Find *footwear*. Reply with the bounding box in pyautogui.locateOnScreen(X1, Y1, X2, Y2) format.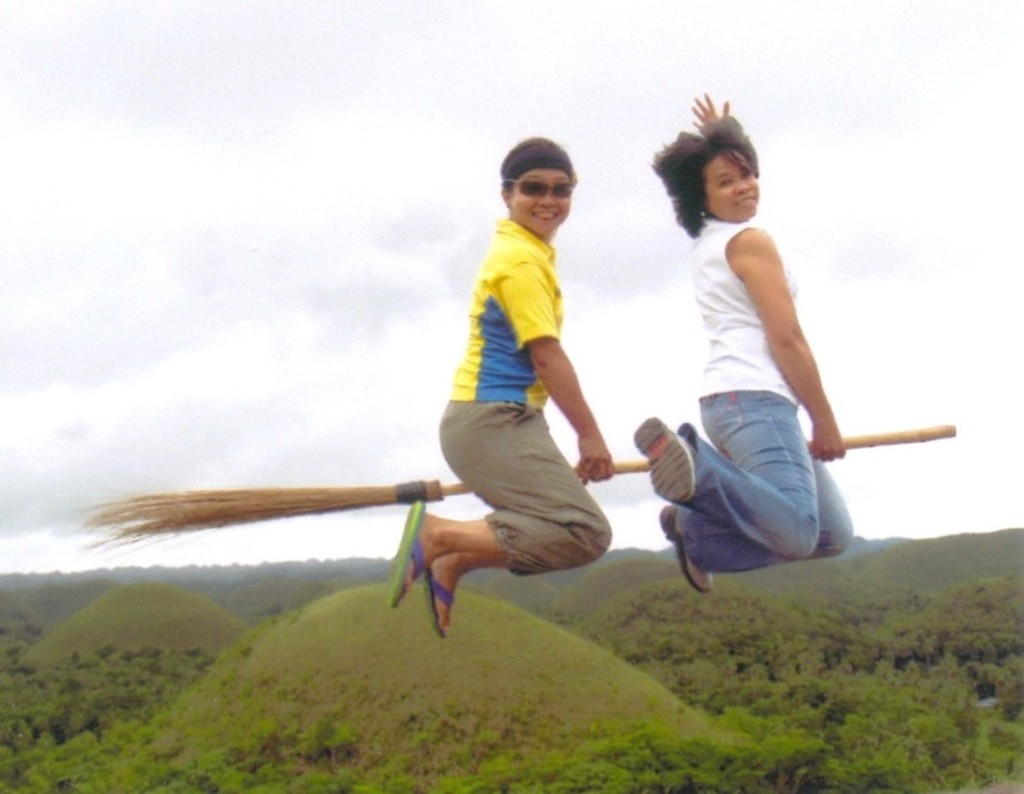
pyautogui.locateOnScreen(631, 414, 700, 505).
